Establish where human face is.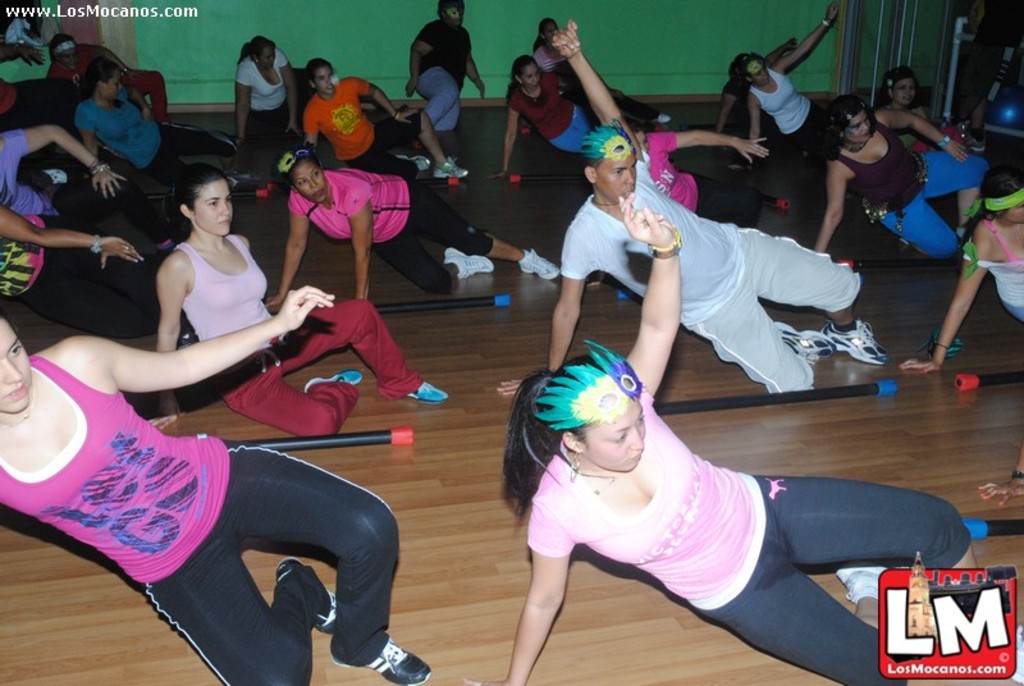
Established at (x1=576, y1=392, x2=648, y2=471).
